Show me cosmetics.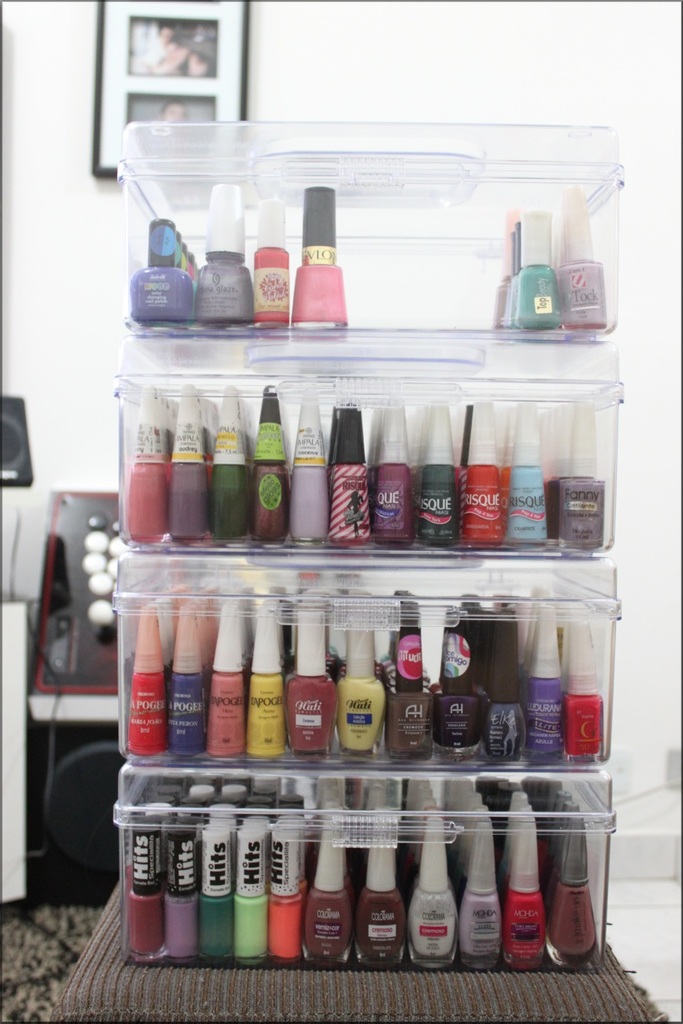
cosmetics is here: locate(252, 200, 288, 328).
